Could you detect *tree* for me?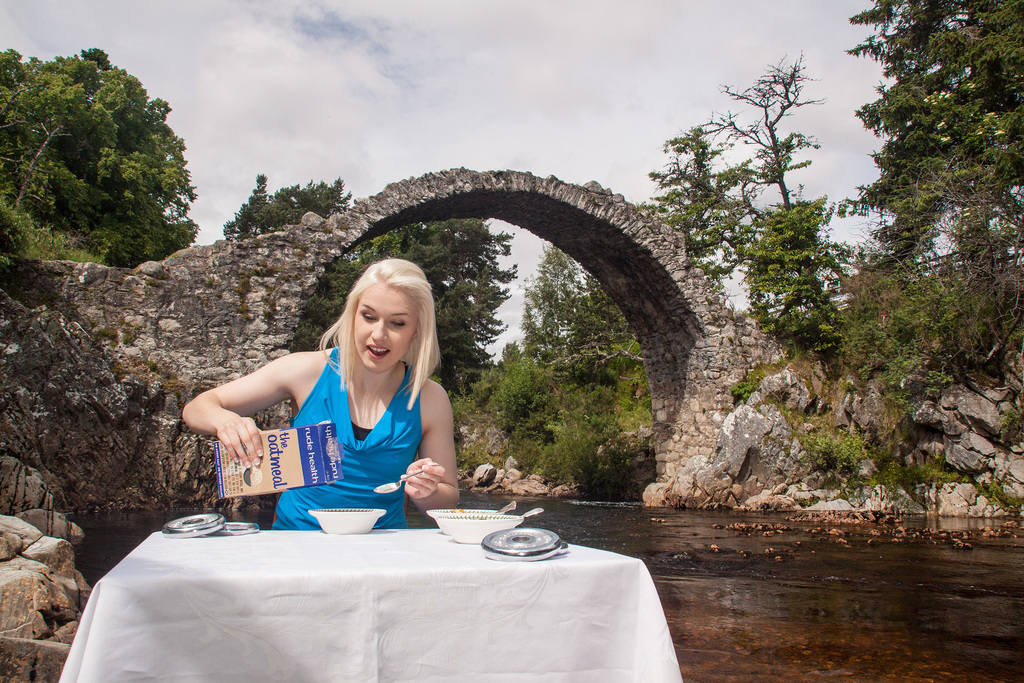
Detection result: locate(833, 0, 1023, 404).
